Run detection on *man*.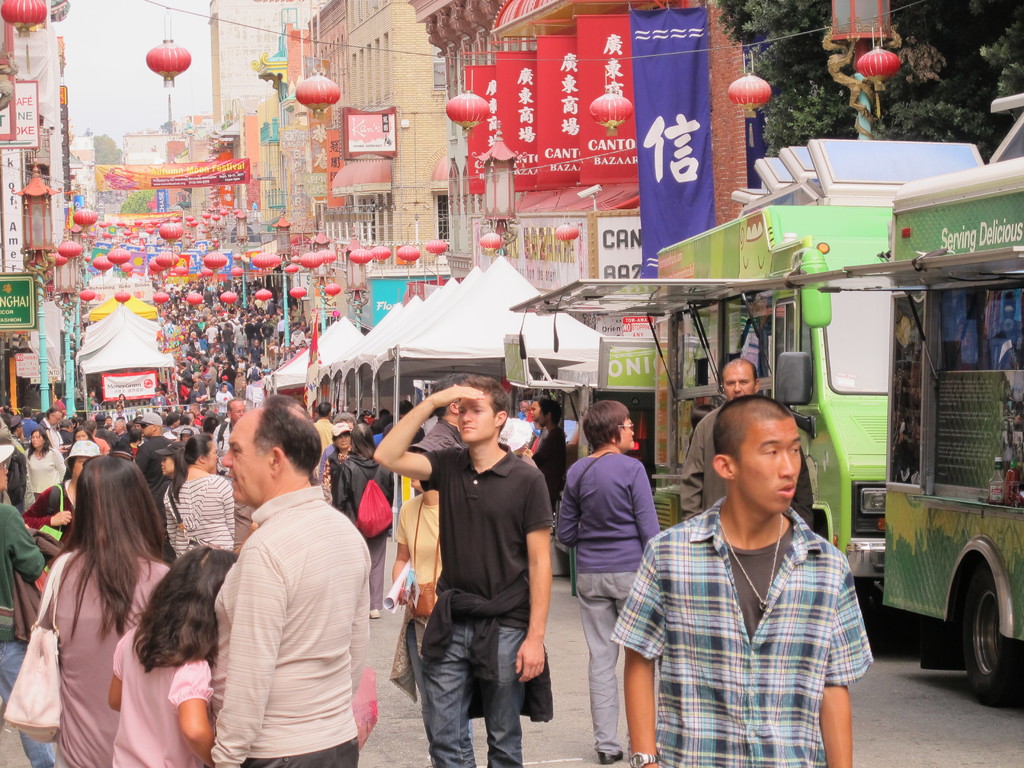
Result: (left=217, top=401, right=247, bottom=473).
